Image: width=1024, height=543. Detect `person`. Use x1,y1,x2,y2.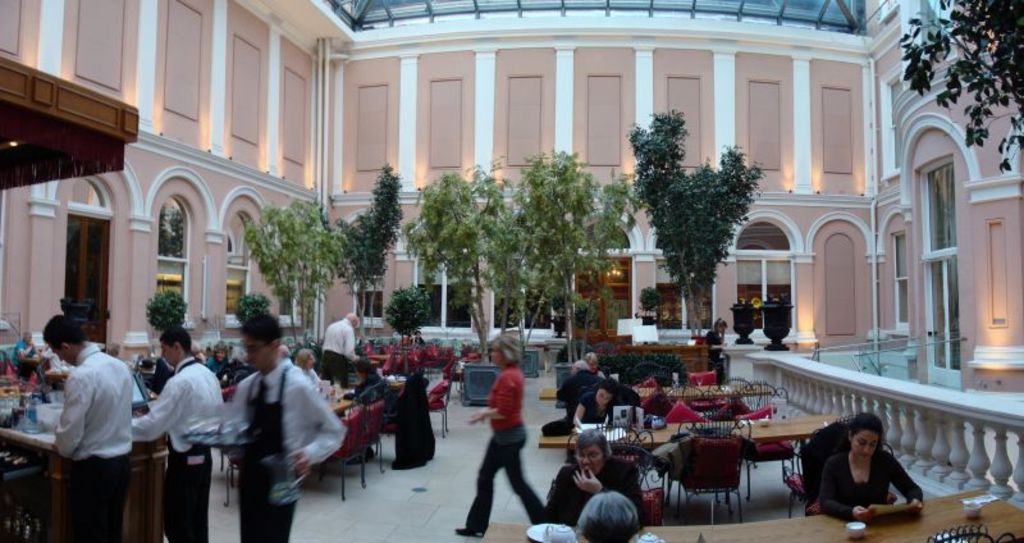
465,319,534,524.
